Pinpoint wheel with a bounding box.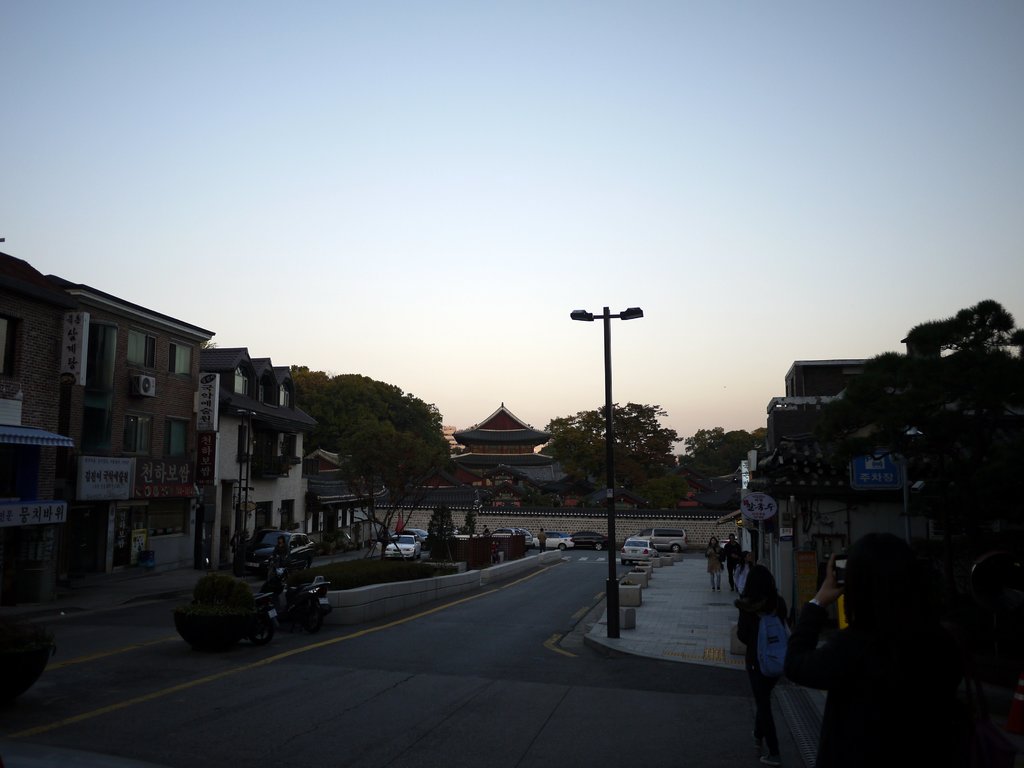
595, 543, 603, 551.
